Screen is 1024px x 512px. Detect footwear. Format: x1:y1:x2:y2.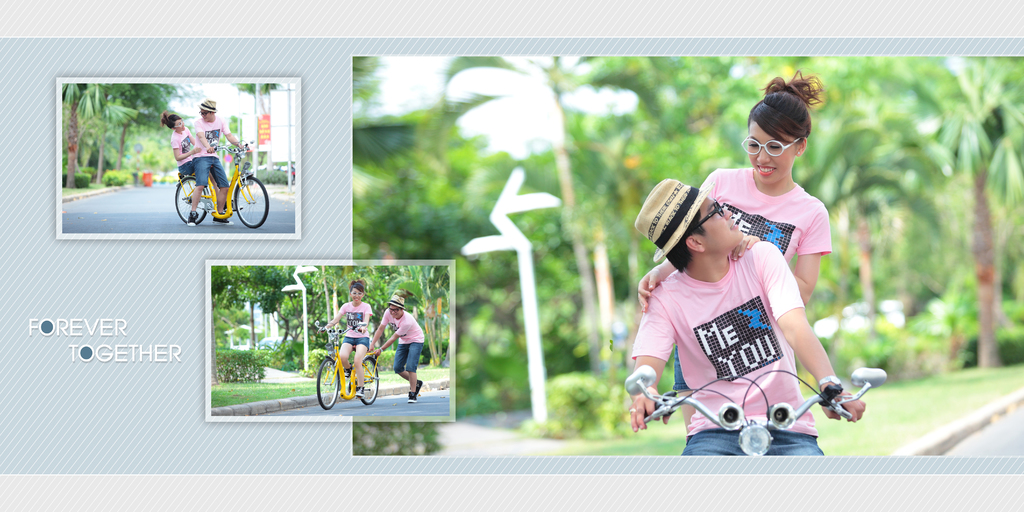
184:210:199:226.
